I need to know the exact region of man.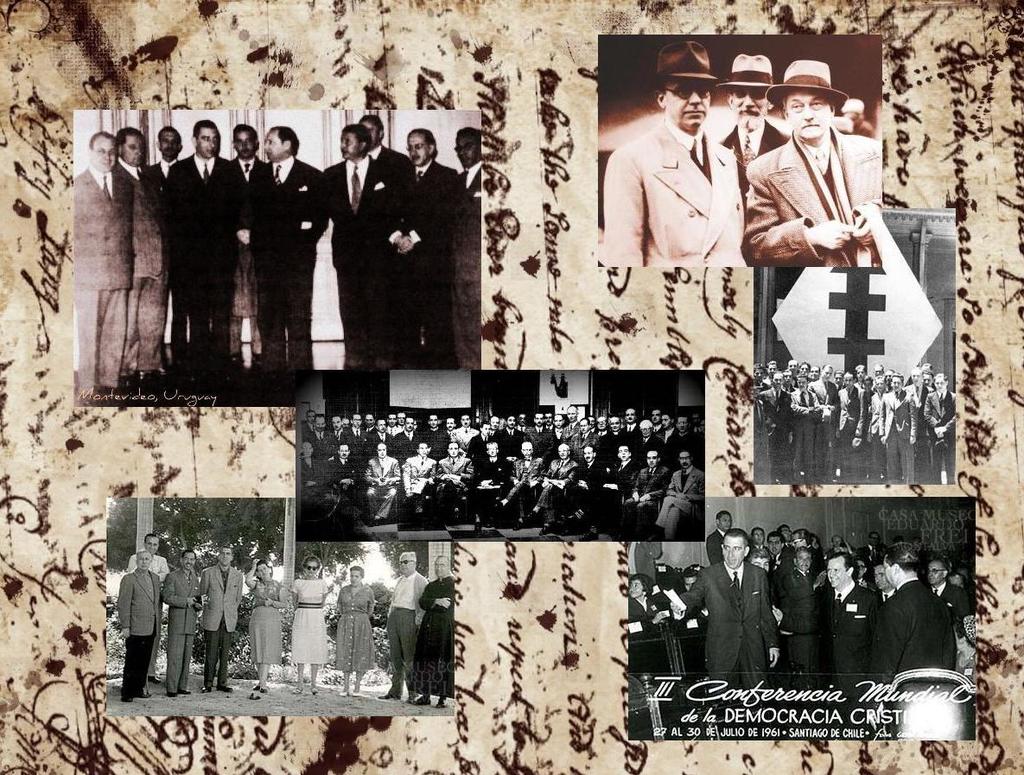
Region: left=370, top=547, right=423, bottom=701.
